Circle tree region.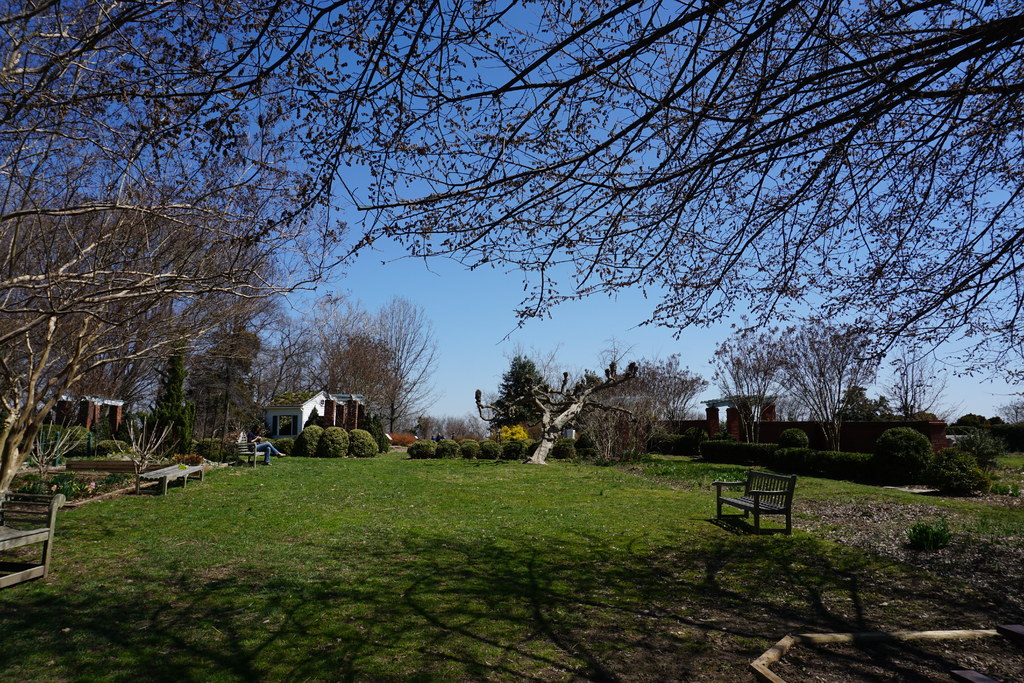
Region: x1=577, y1=331, x2=635, y2=372.
